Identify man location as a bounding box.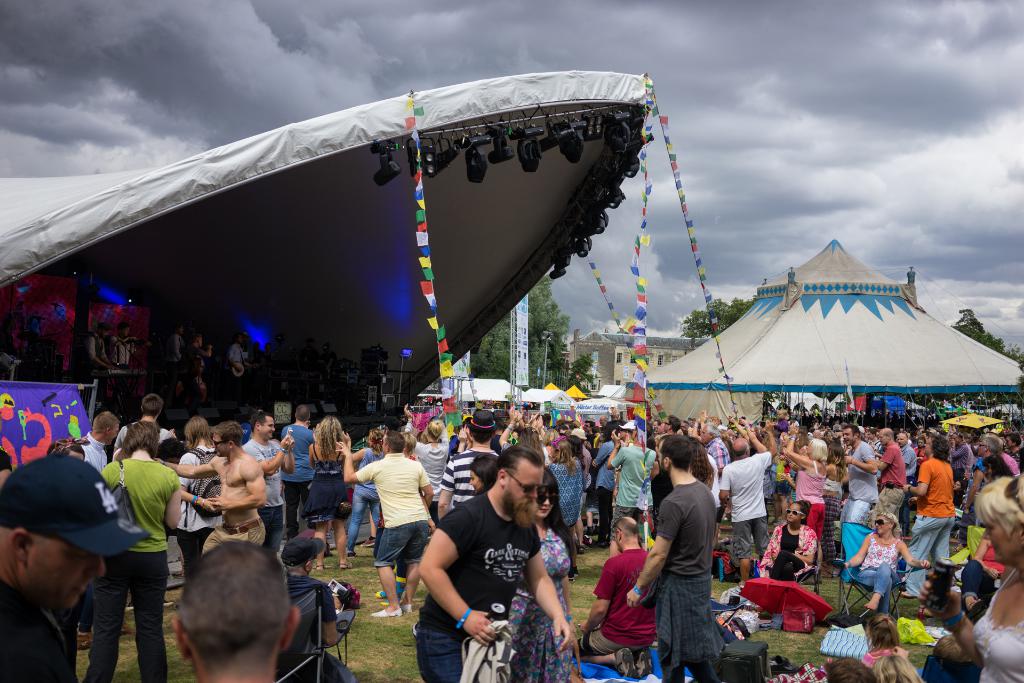
{"x1": 341, "y1": 431, "x2": 431, "y2": 615}.
